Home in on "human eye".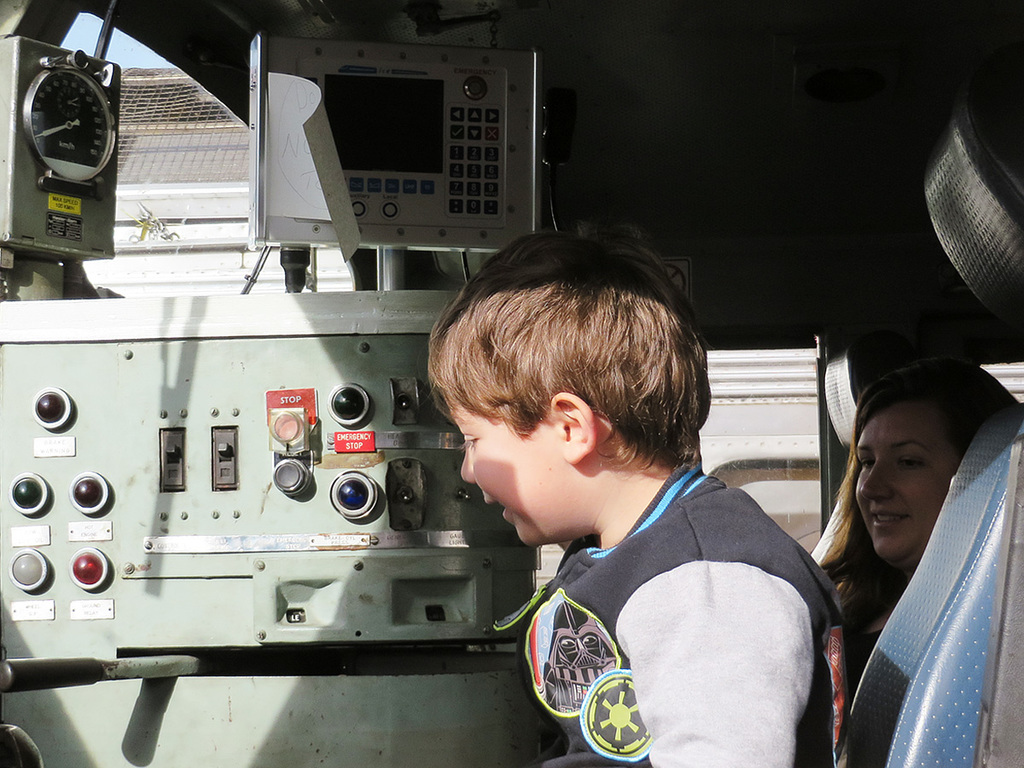
Homed in at bbox(893, 448, 926, 472).
